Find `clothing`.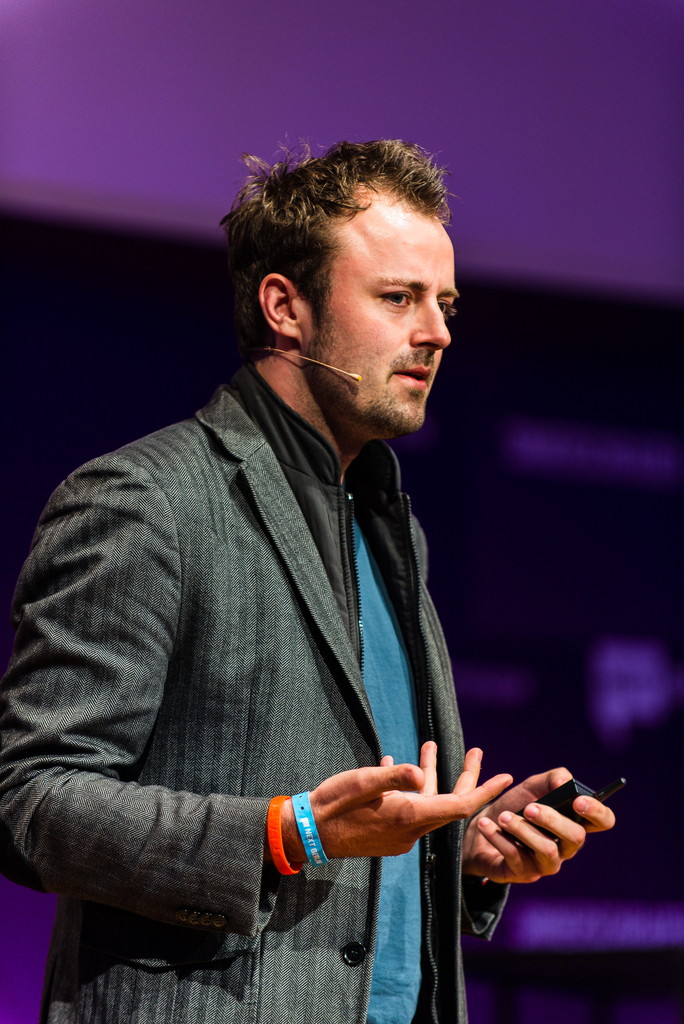
bbox=[47, 294, 564, 999].
